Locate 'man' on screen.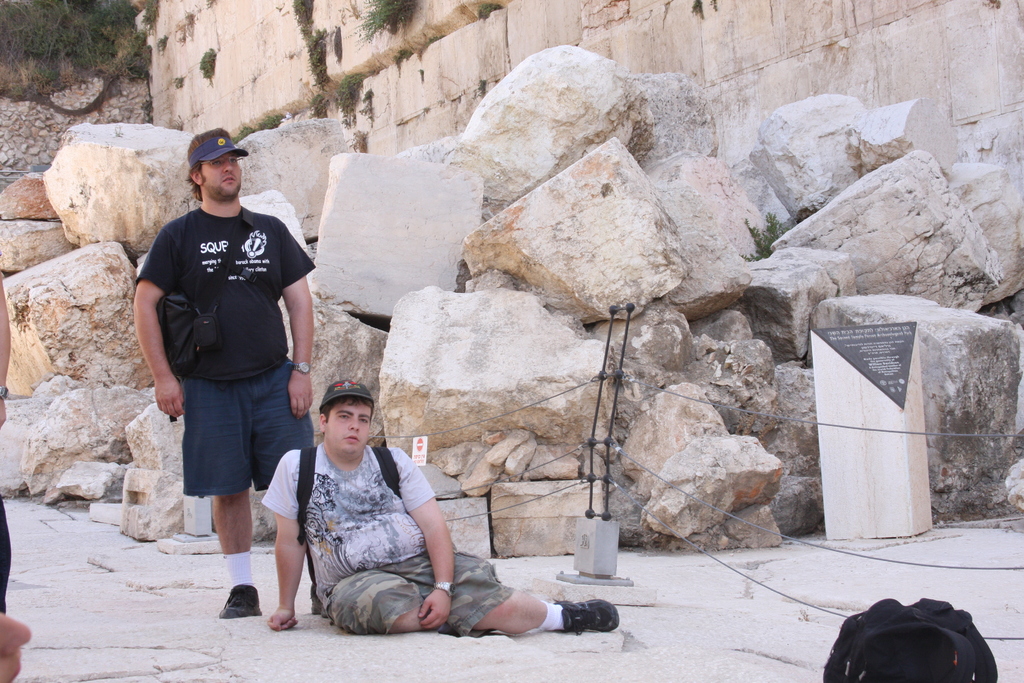
On screen at (x1=273, y1=381, x2=621, y2=635).
